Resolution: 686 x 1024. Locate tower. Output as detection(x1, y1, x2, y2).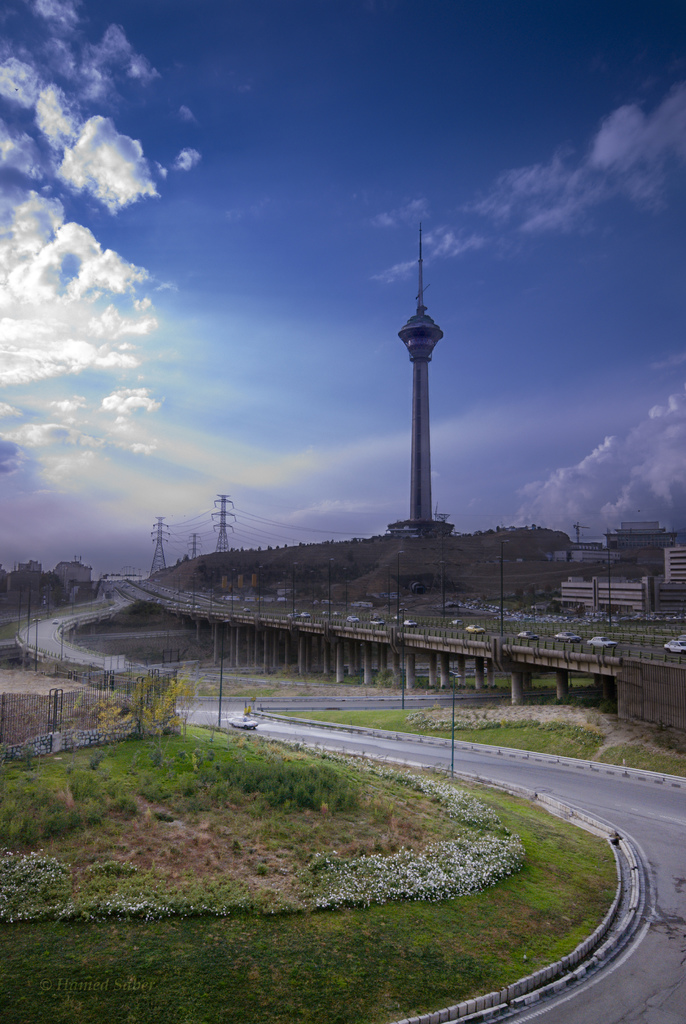
detection(208, 495, 240, 554).
